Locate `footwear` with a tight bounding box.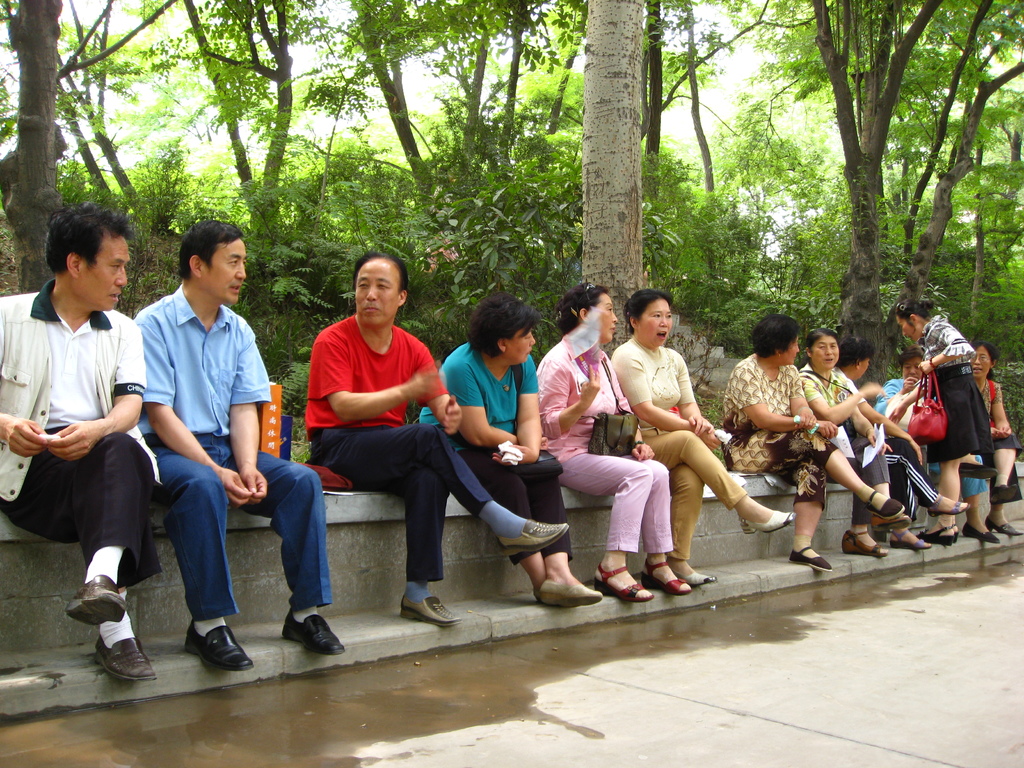
(639,561,694,600).
